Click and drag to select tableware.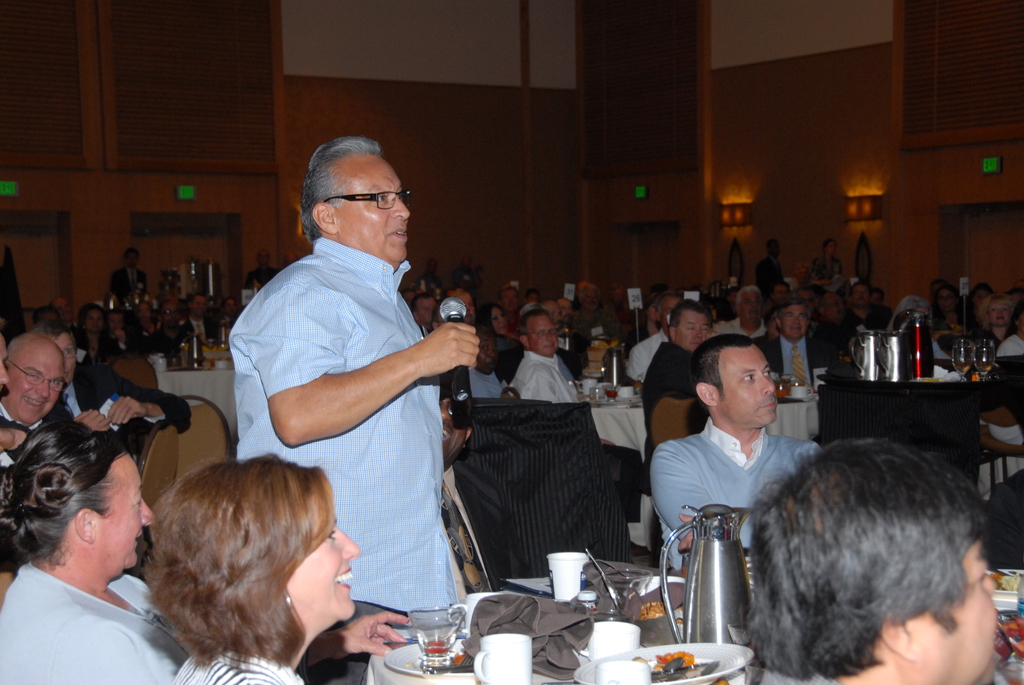
Selection: bbox=(950, 339, 975, 384).
